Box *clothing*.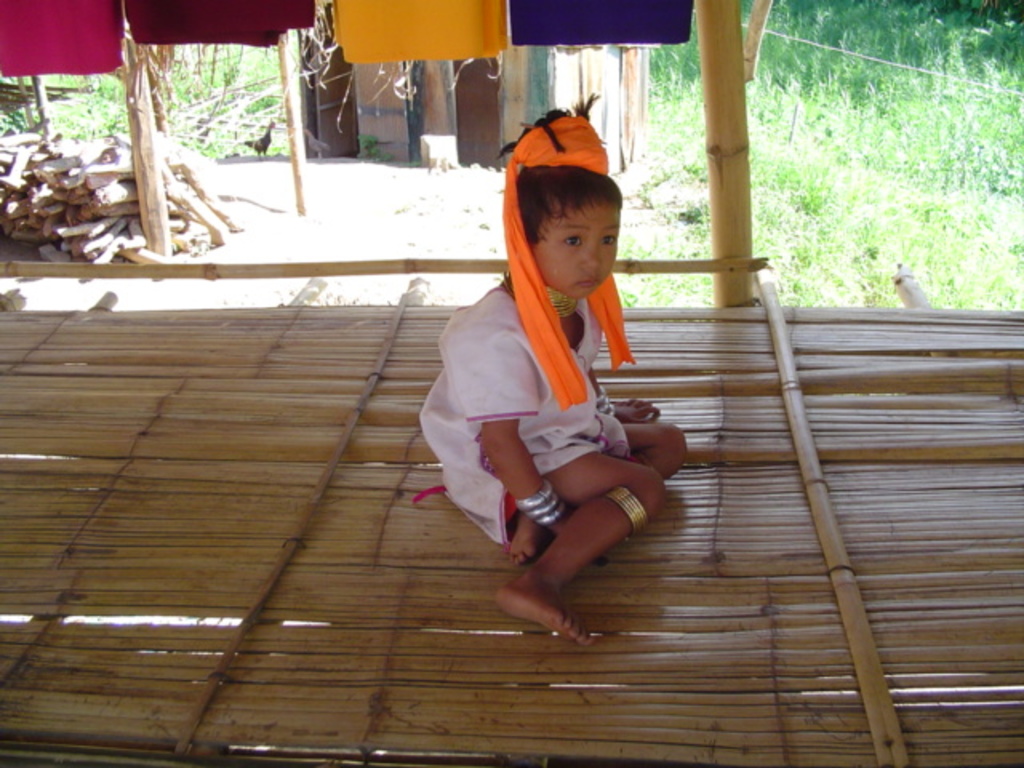
454, 133, 702, 598.
